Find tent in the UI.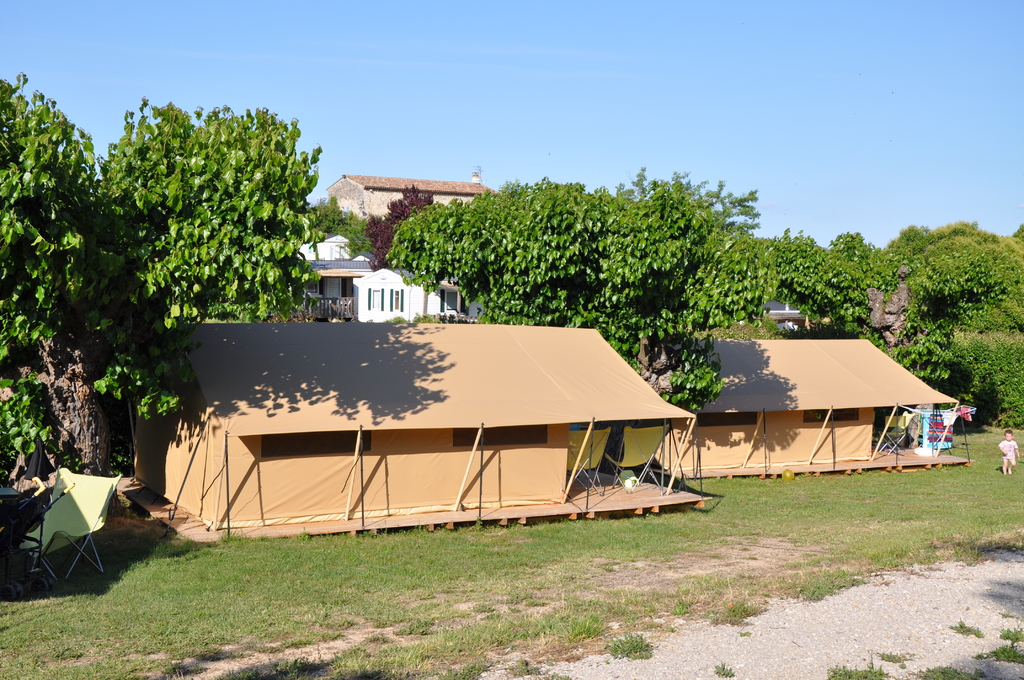
UI element at (0, 463, 114, 606).
